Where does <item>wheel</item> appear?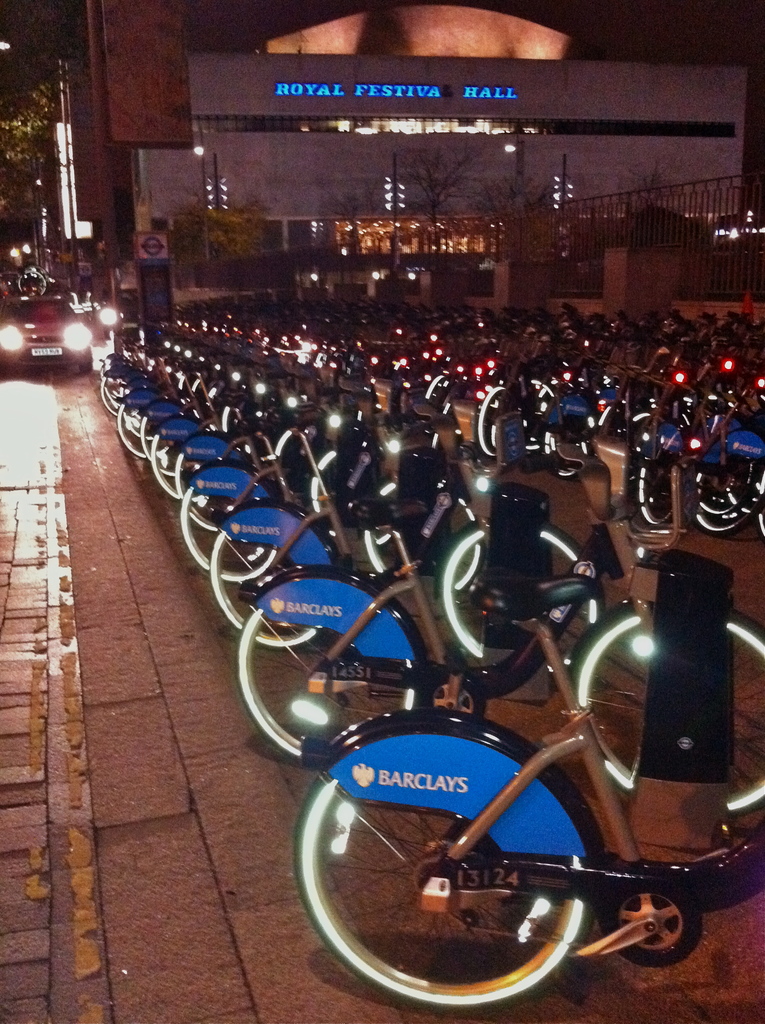
Appears at (left=426, top=371, right=465, bottom=409).
